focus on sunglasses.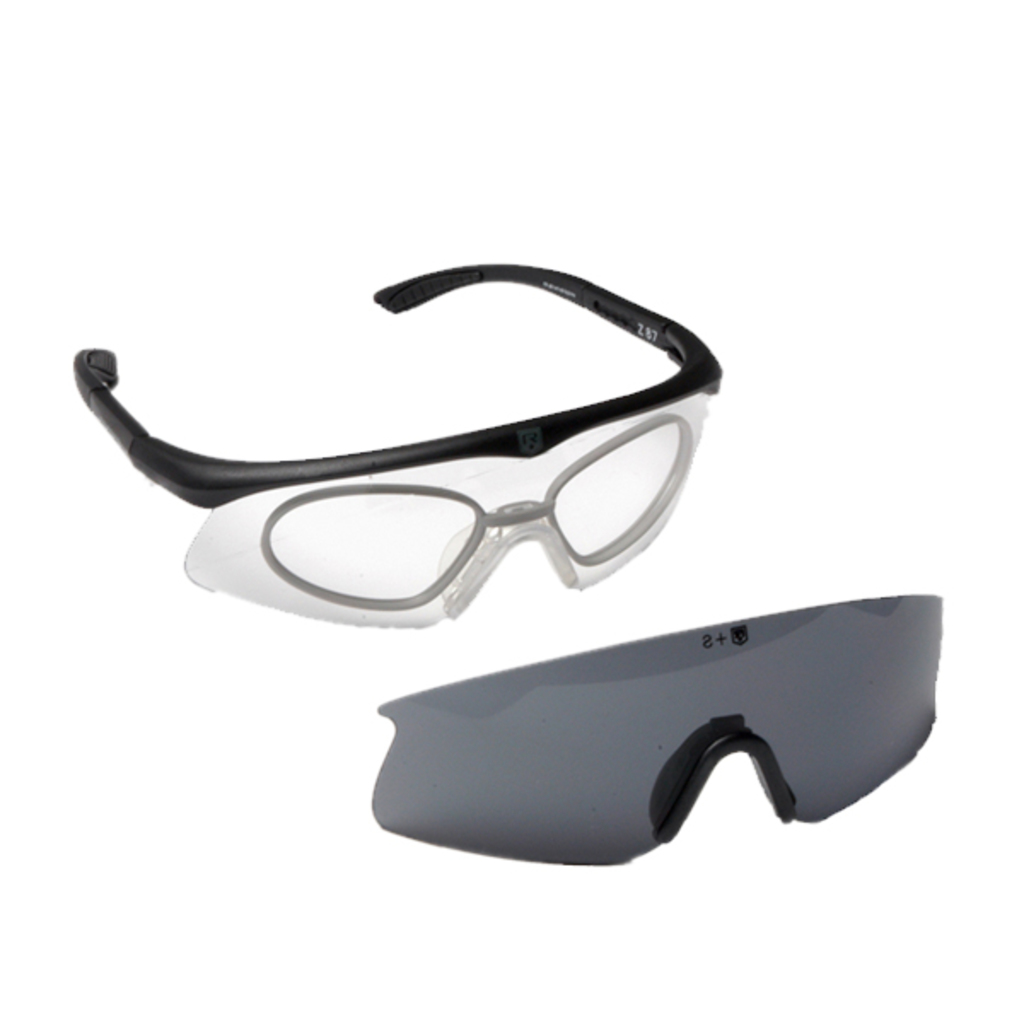
Focused at bbox=[73, 265, 722, 628].
